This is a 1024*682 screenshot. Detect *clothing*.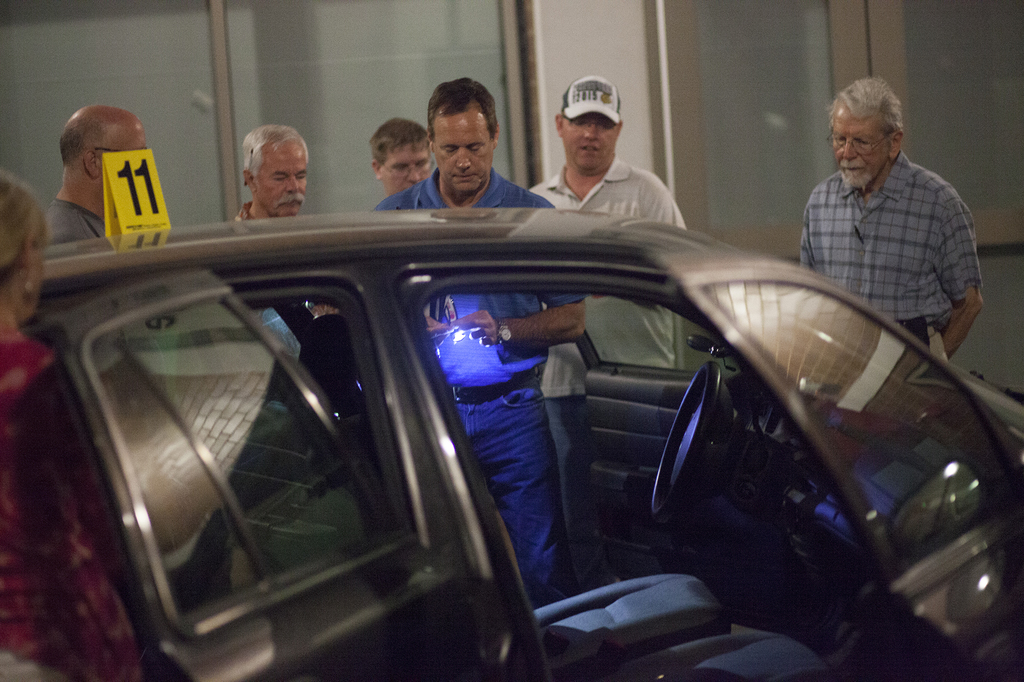
<box>787,111,986,344</box>.
